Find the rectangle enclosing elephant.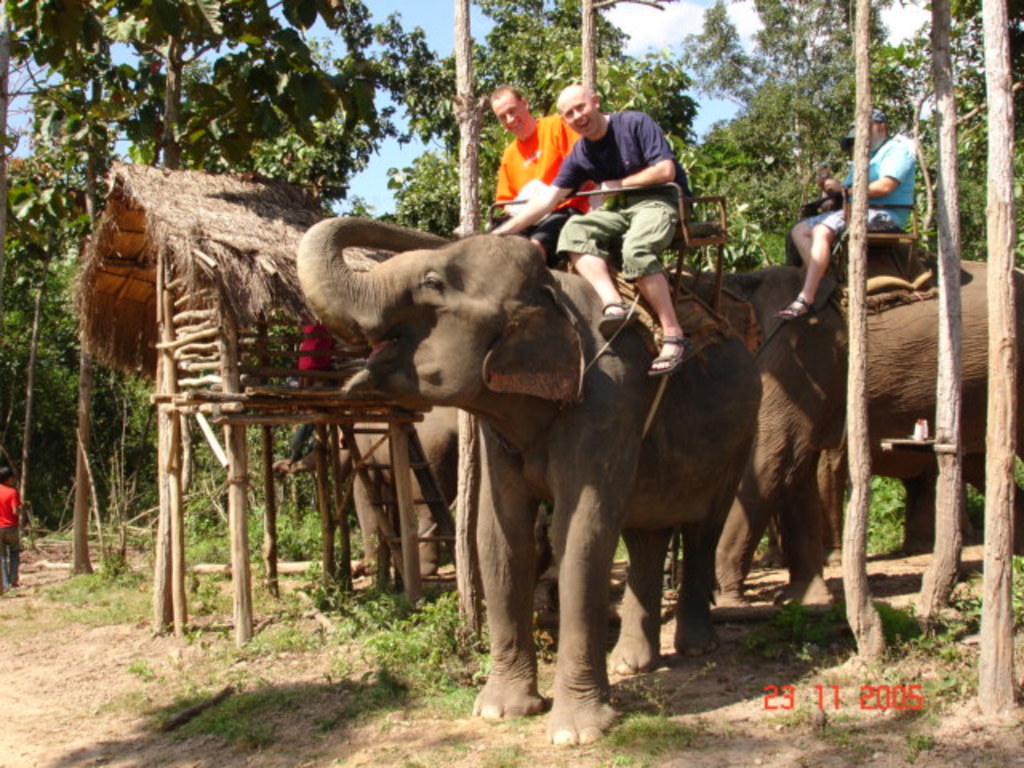
left=314, top=194, right=782, bottom=722.
